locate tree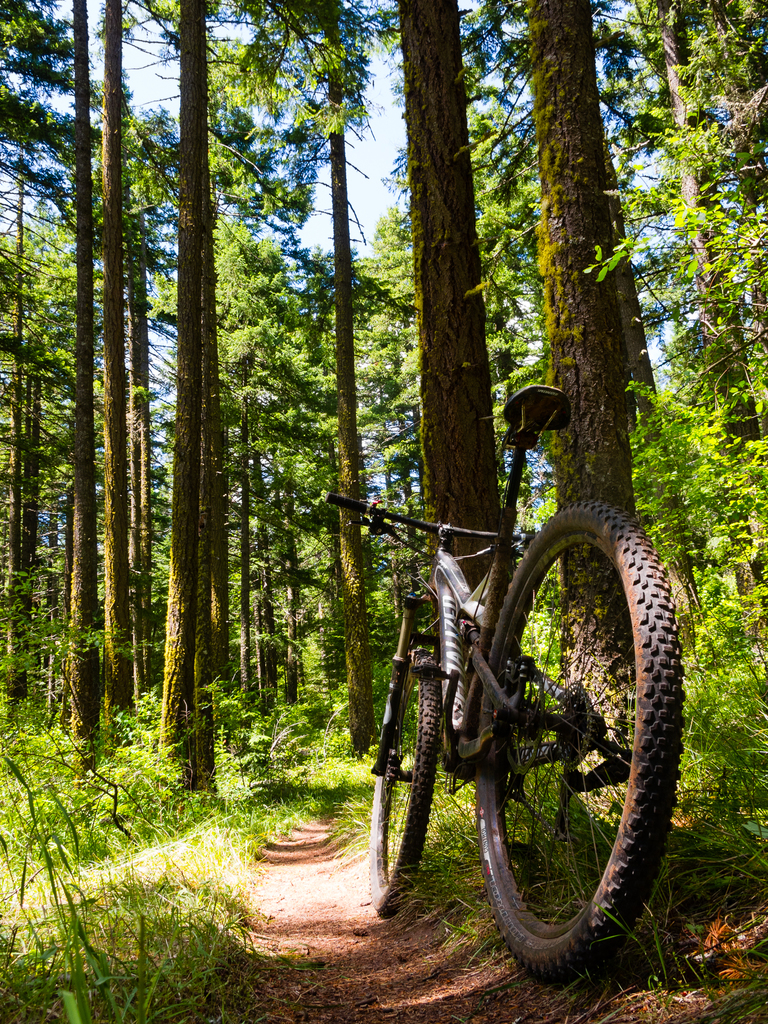
pyautogui.locateOnScreen(173, 0, 397, 762)
